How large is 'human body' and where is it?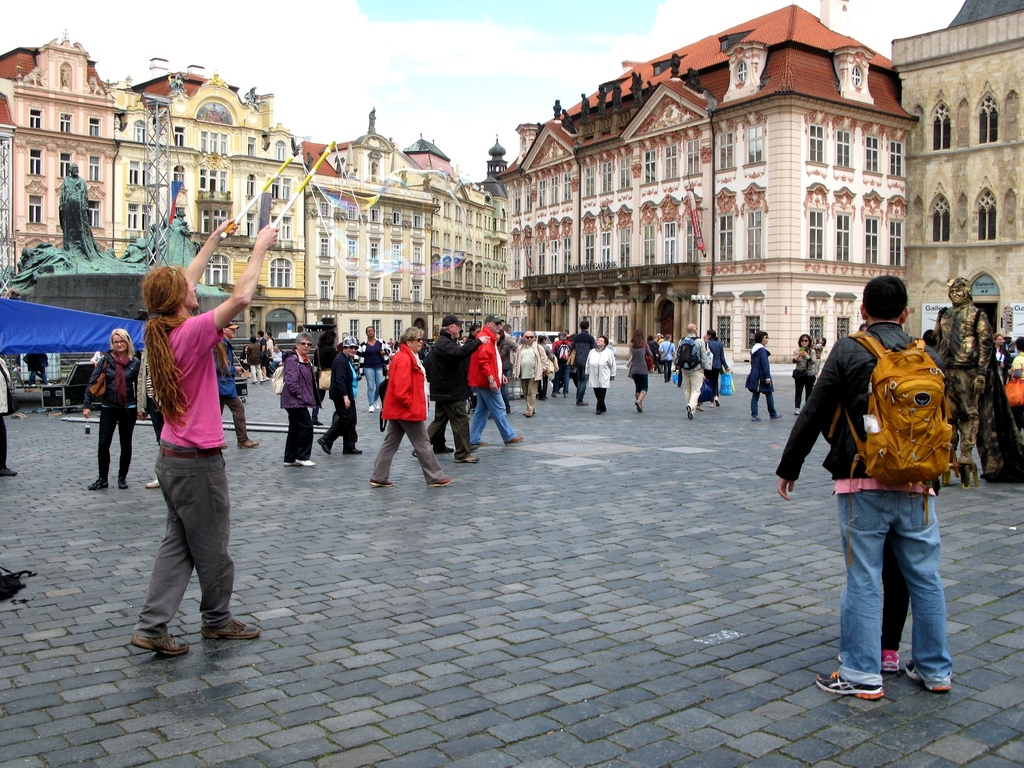
Bounding box: [x1=0, y1=357, x2=18, y2=481].
